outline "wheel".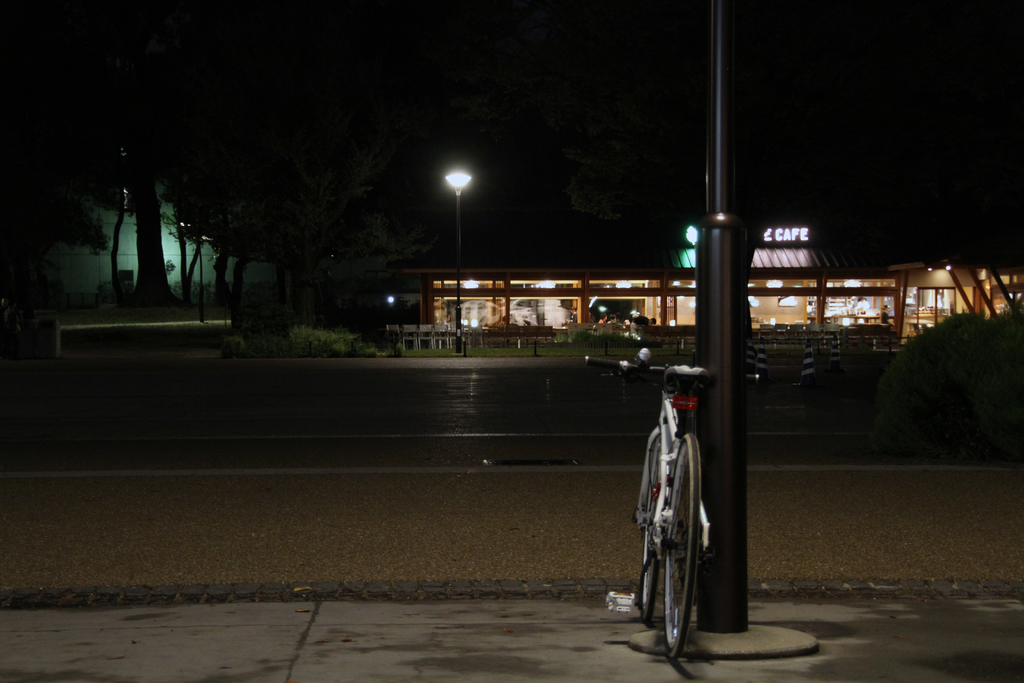
Outline: [left=652, top=465, right=710, bottom=652].
